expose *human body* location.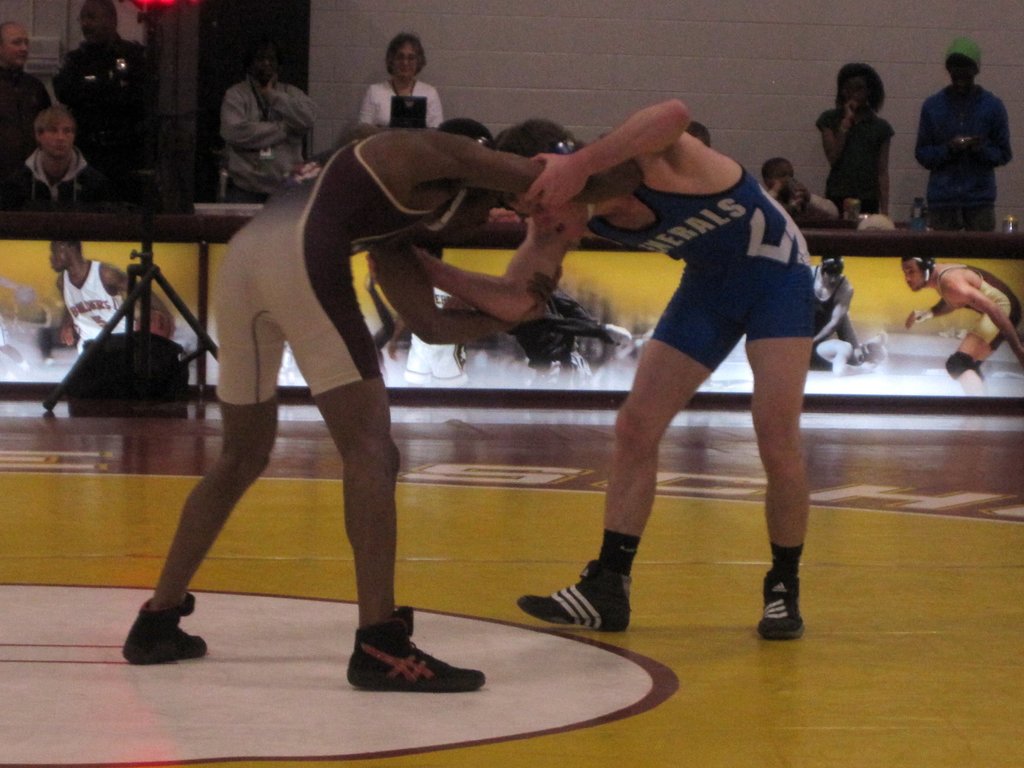
Exposed at l=364, t=141, r=829, b=633.
